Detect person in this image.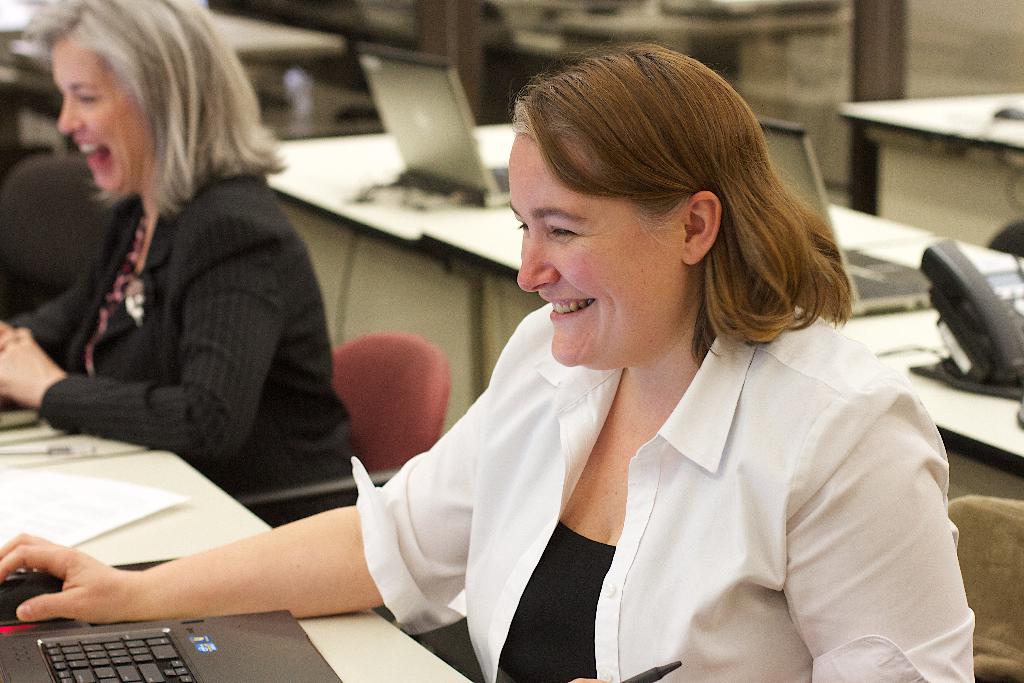
Detection: 0, 37, 987, 682.
